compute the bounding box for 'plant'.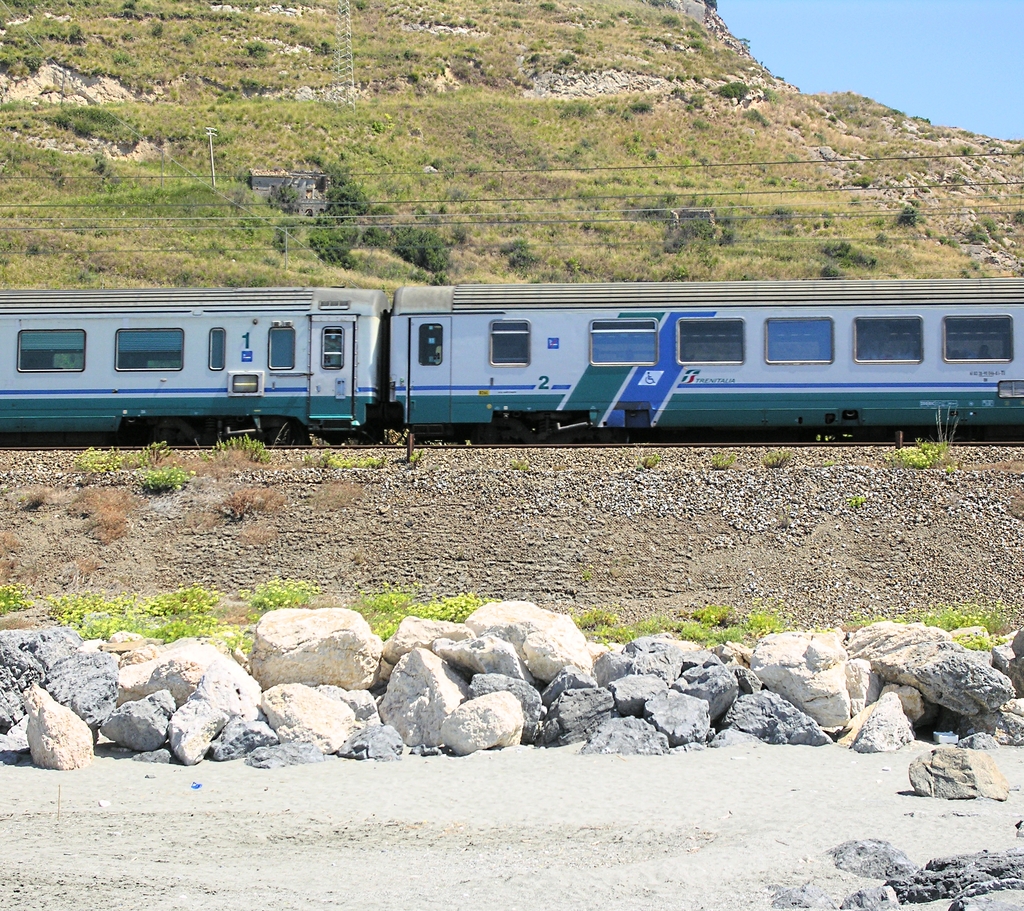
(x1=214, y1=481, x2=279, y2=512).
